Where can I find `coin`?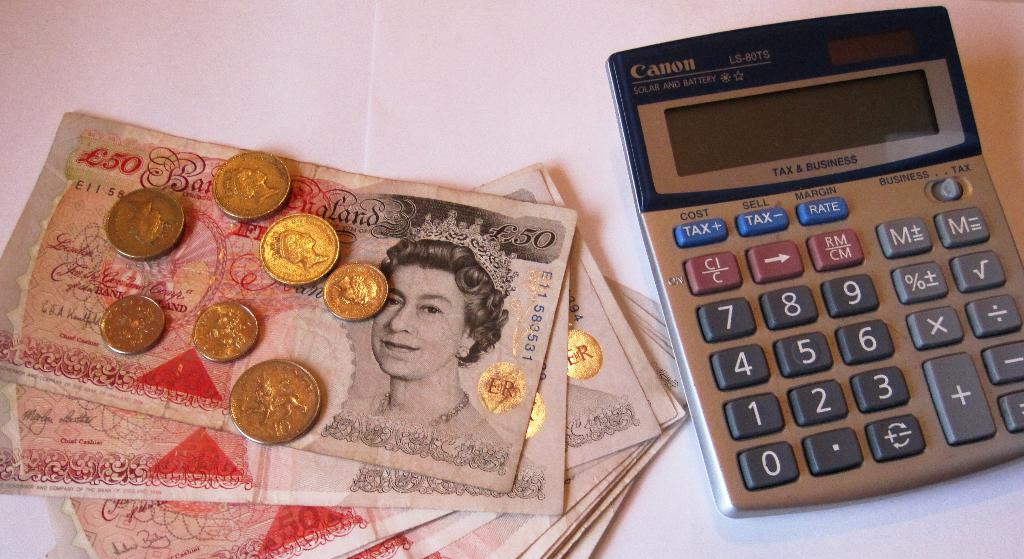
You can find it at [98,295,166,354].
